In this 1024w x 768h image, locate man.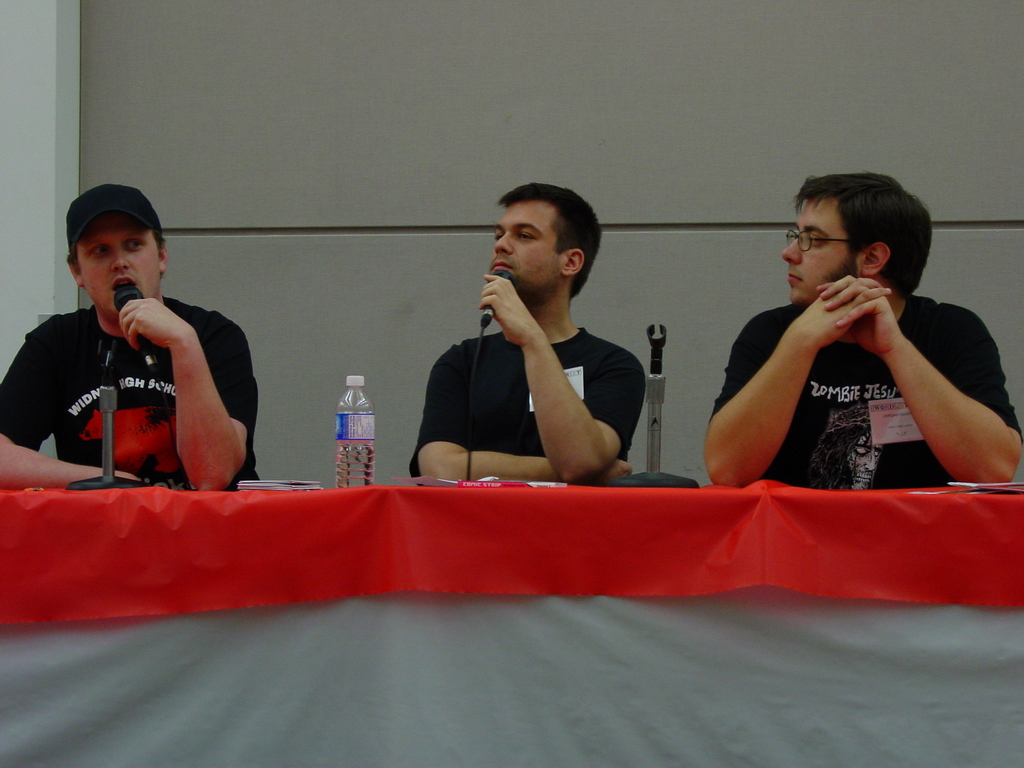
Bounding box: {"x1": 703, "y1": 169, "x2": 1022, "y2": 490}.
